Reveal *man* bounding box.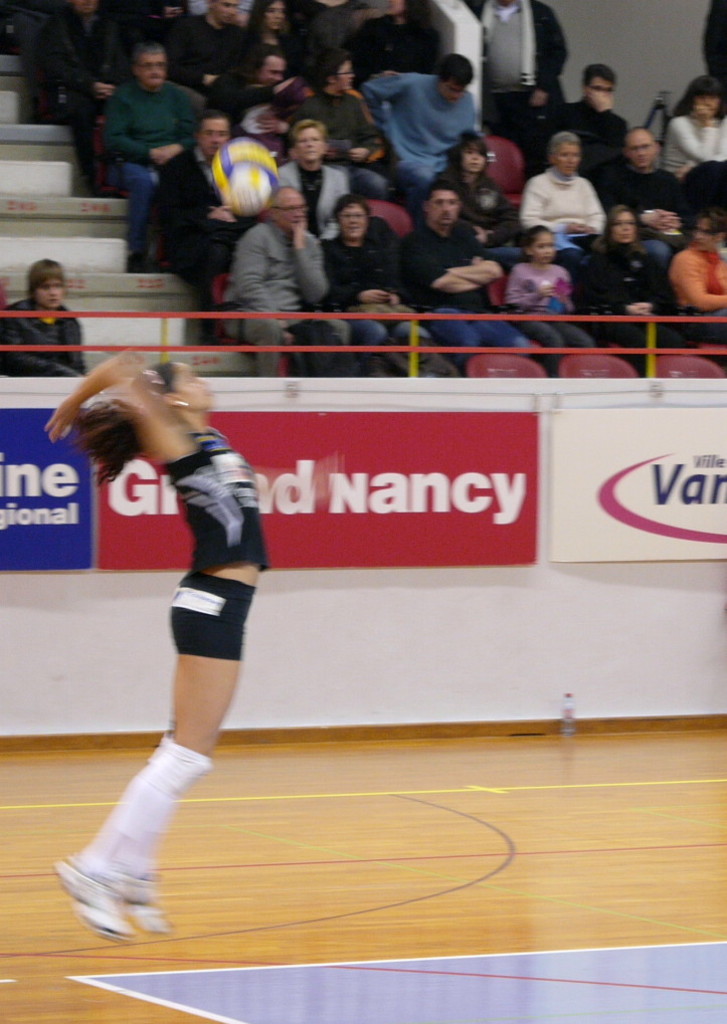
Revealed: 357, 50, 476, 178.
